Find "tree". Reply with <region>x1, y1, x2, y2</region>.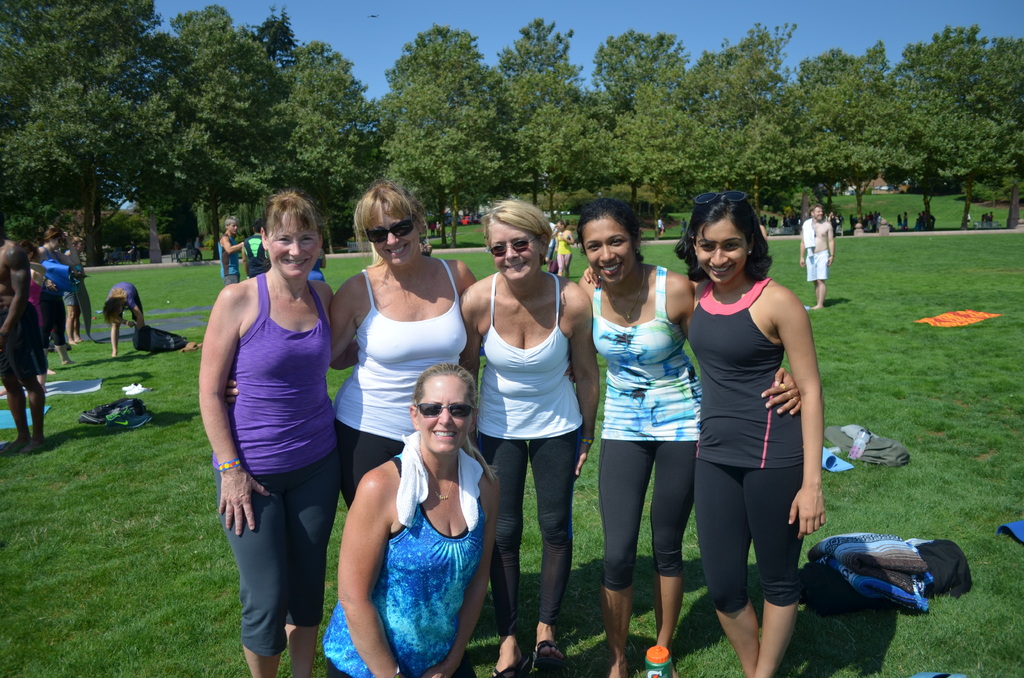
<region>834, 46, 918, 249</region>.
